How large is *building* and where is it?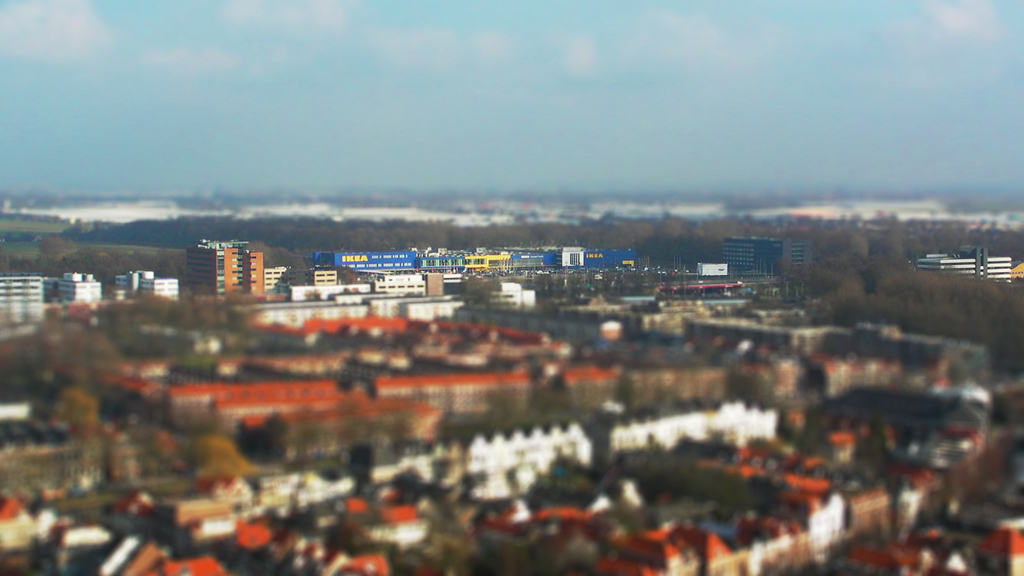
Bounding box: Rect(267, 262, 292, 289).
